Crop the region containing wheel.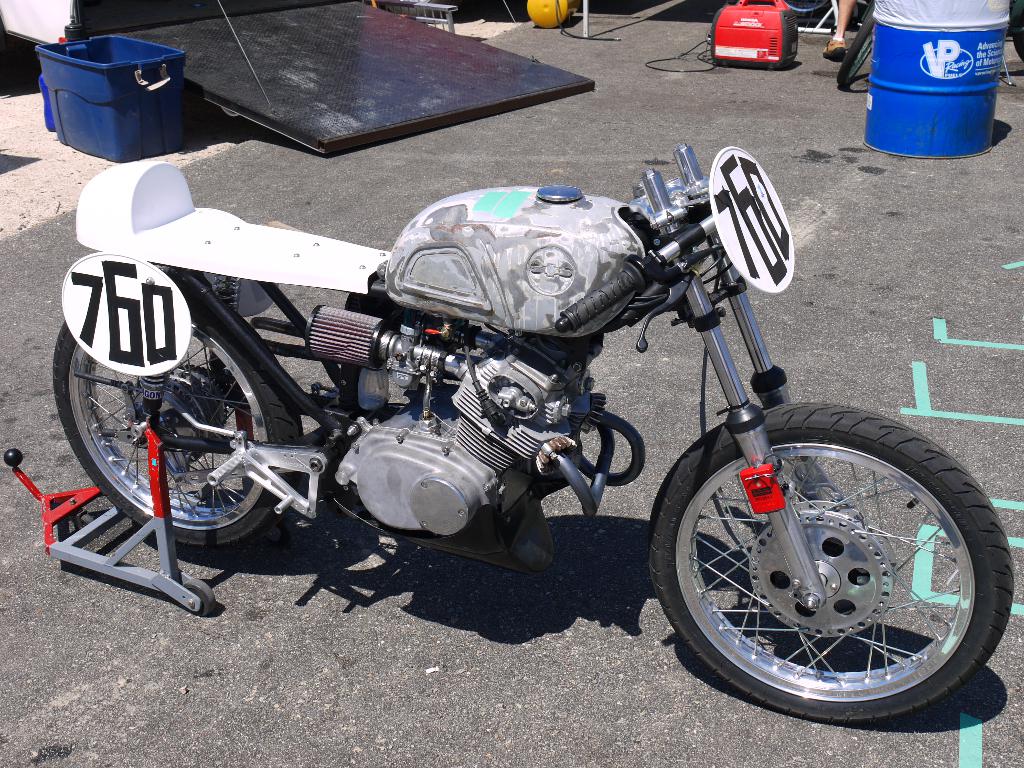
Crop region: select_region(641, 383, 1008, 735).
